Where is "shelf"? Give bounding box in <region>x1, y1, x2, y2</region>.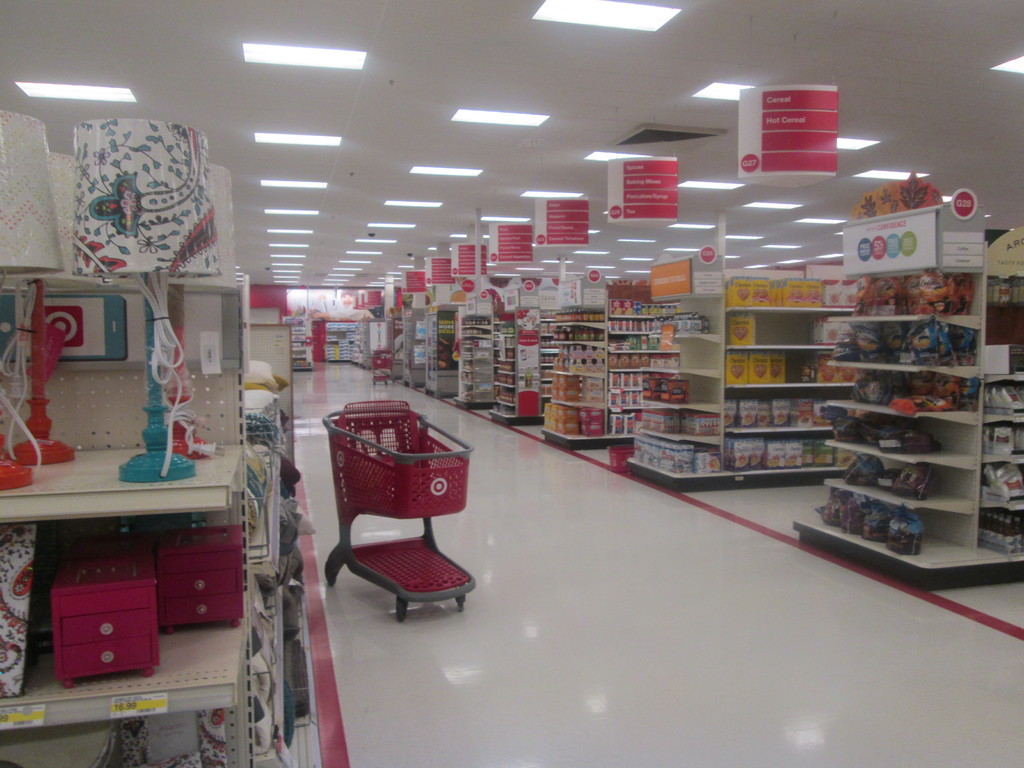
<region>493, 307, 541, 431</region>.
